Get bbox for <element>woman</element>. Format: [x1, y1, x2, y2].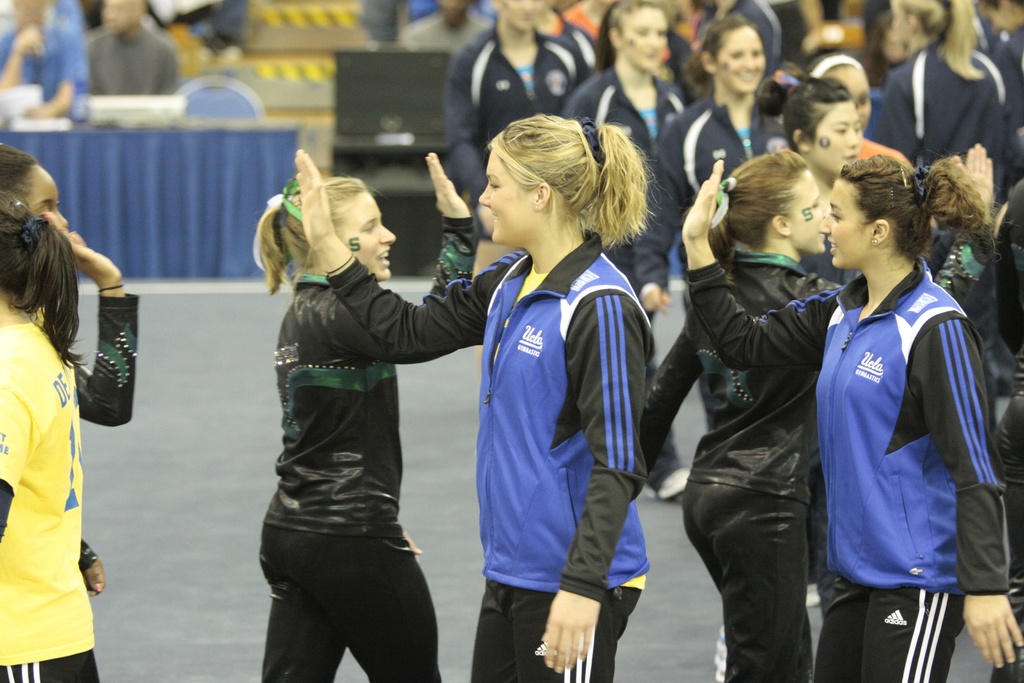
[564, 0, 694, 500].
